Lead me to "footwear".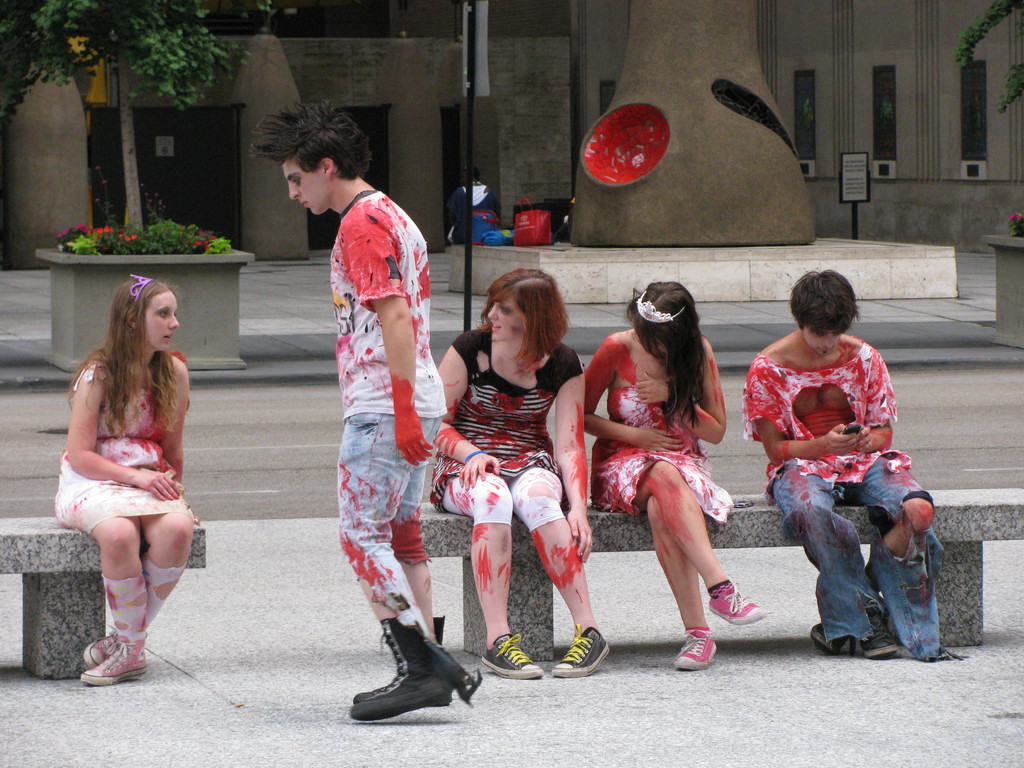
Lead to 79:628:122:682.
